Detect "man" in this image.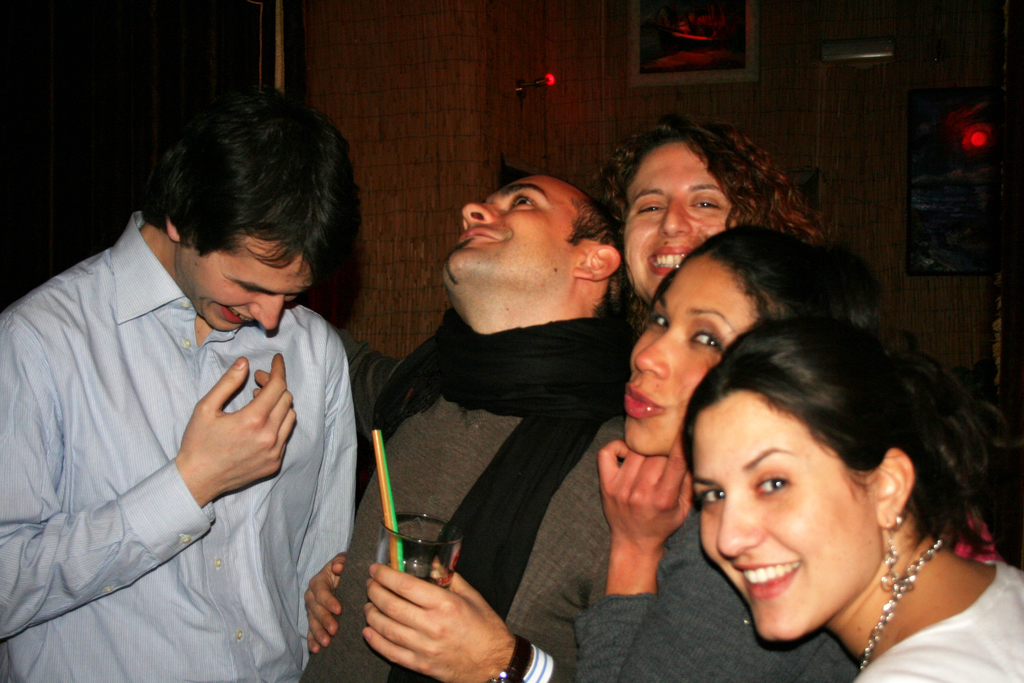
Detection: (295, 176, 634, 682).
